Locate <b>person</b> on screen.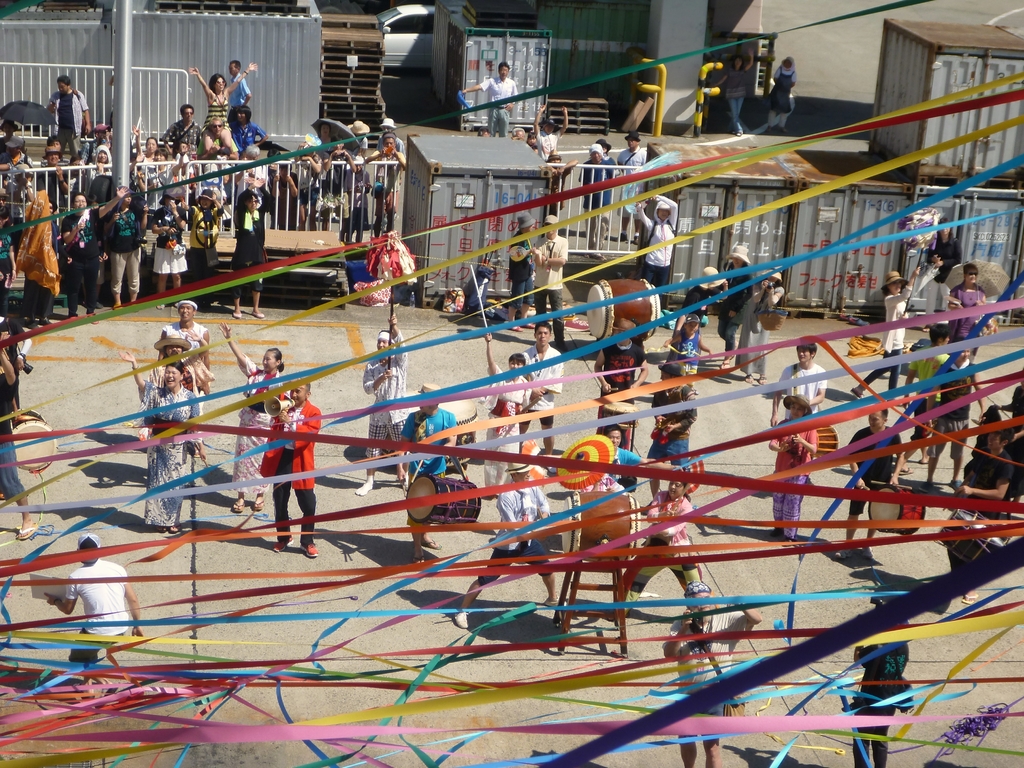
On screen at [856,595,909,767].
